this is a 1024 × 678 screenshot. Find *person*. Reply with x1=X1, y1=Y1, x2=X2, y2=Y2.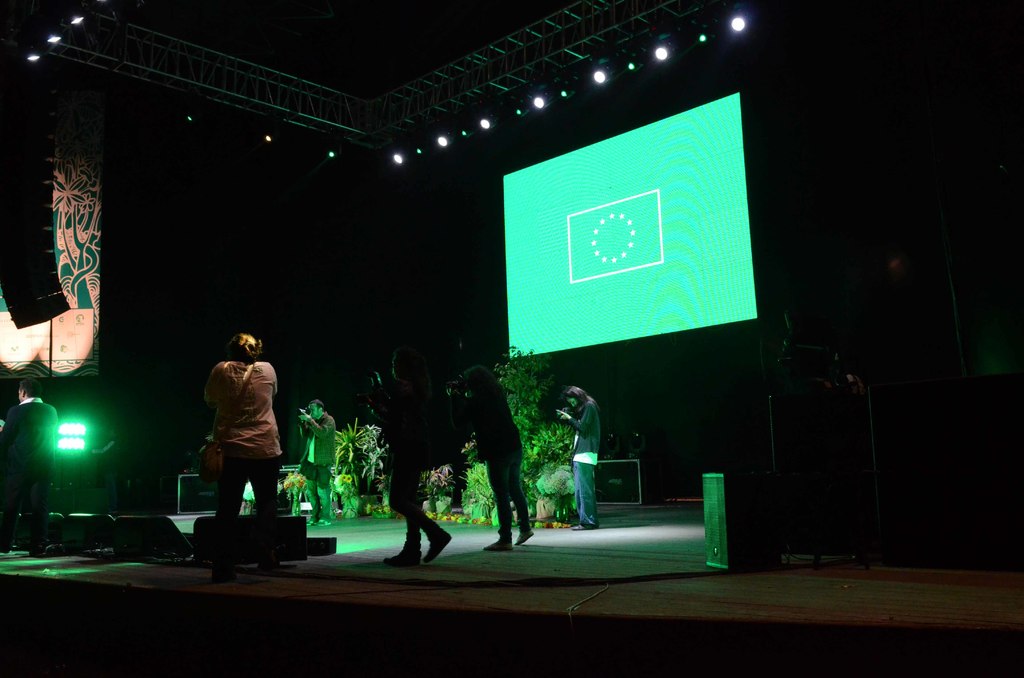
x1=552, y1=383, x2=603, y2=529.
